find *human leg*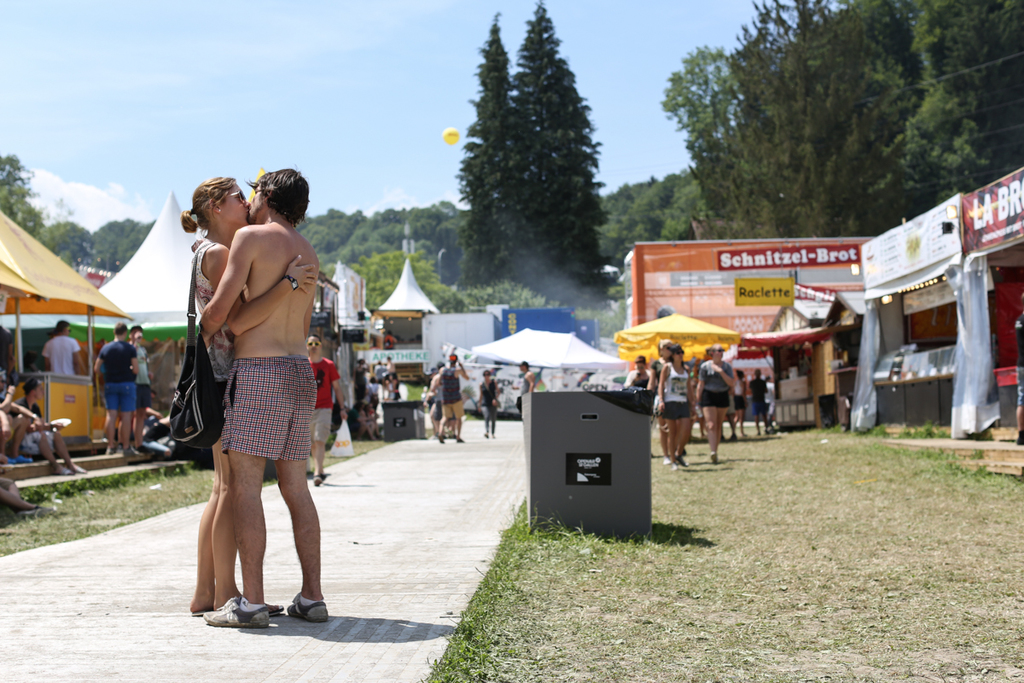
detection(314, 402, 340, 477)
